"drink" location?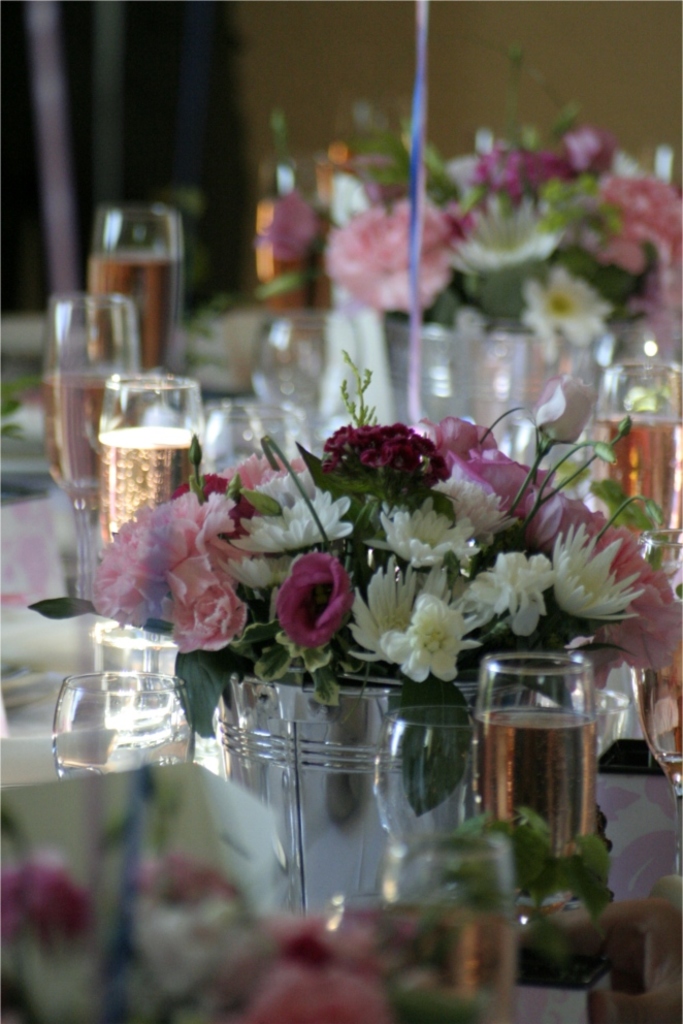
[89, 249, 190, 377]
